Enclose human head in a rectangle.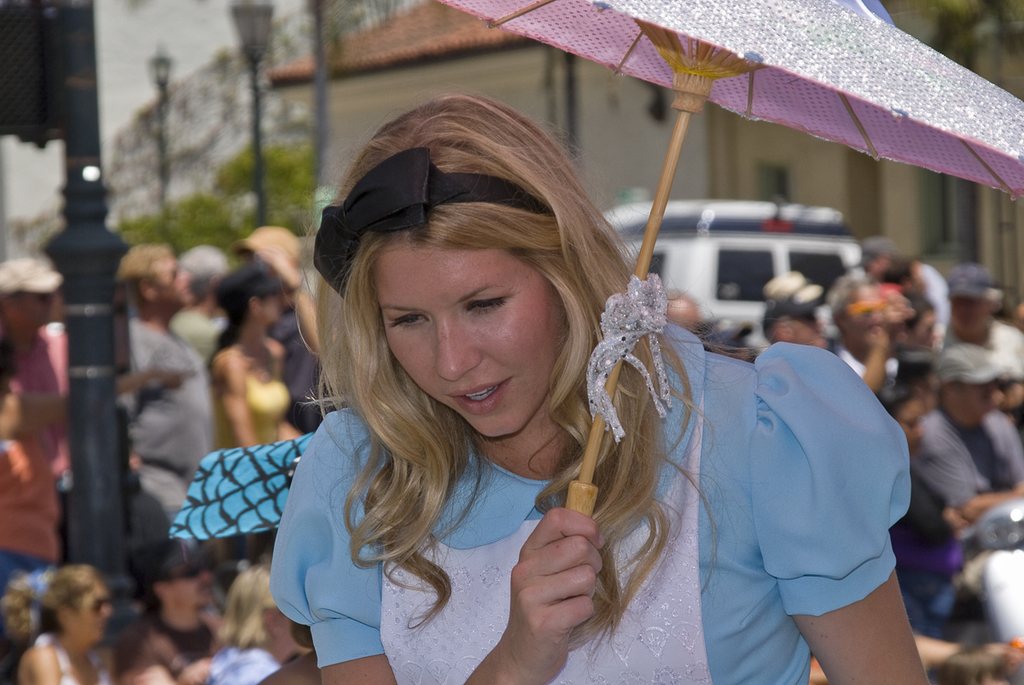
[332,126,629,444].
